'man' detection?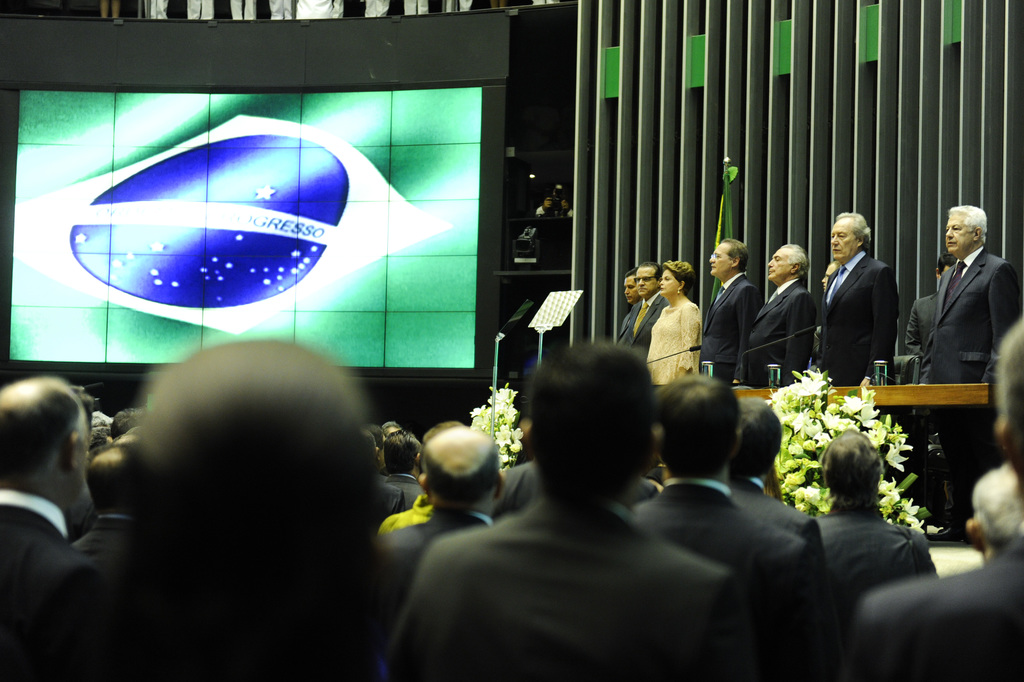
rect(744, 243, 809, 383)
